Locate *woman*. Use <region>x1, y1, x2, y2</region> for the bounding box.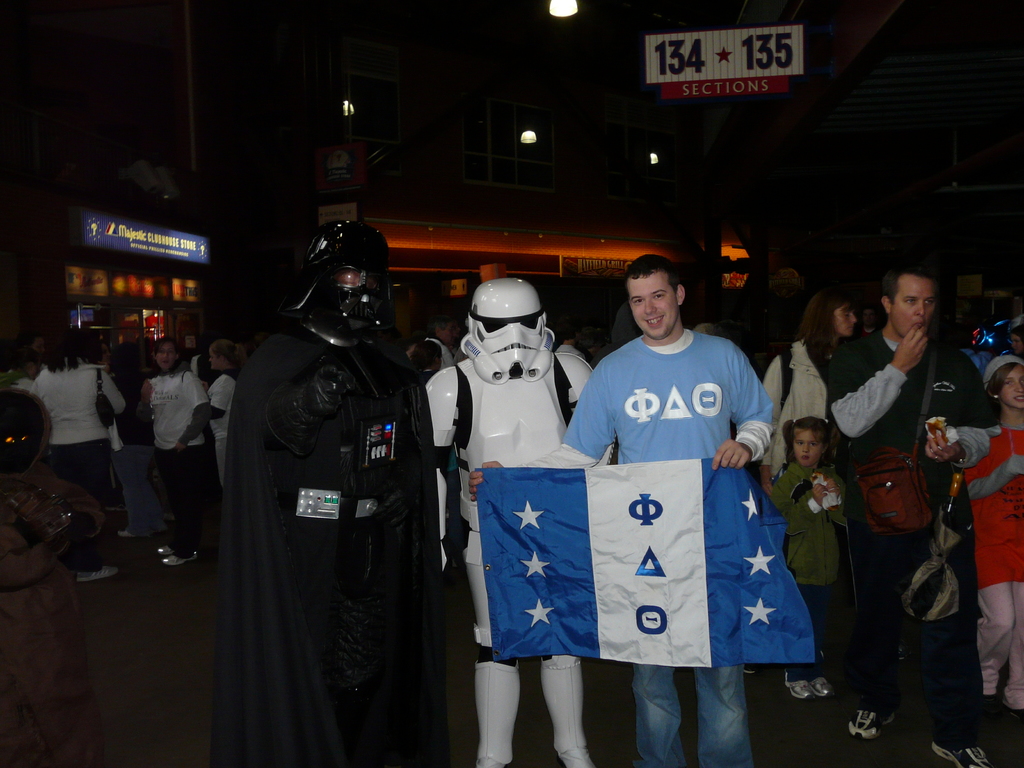
<region>129, 340, 211, 563</region>.
